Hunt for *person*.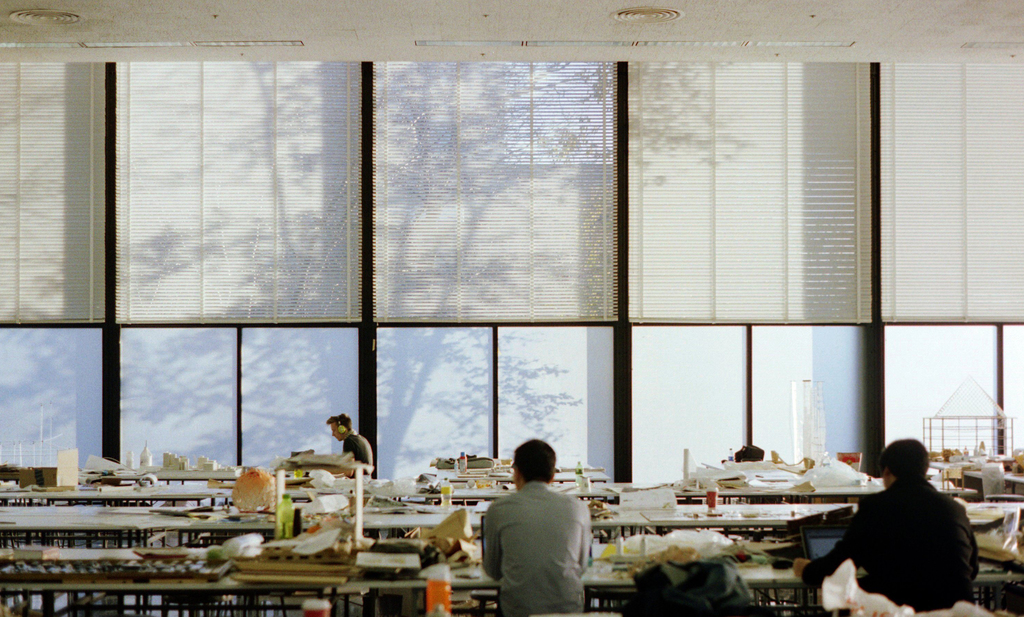
Hunted down at bbox(326, 413, 375, 486).
